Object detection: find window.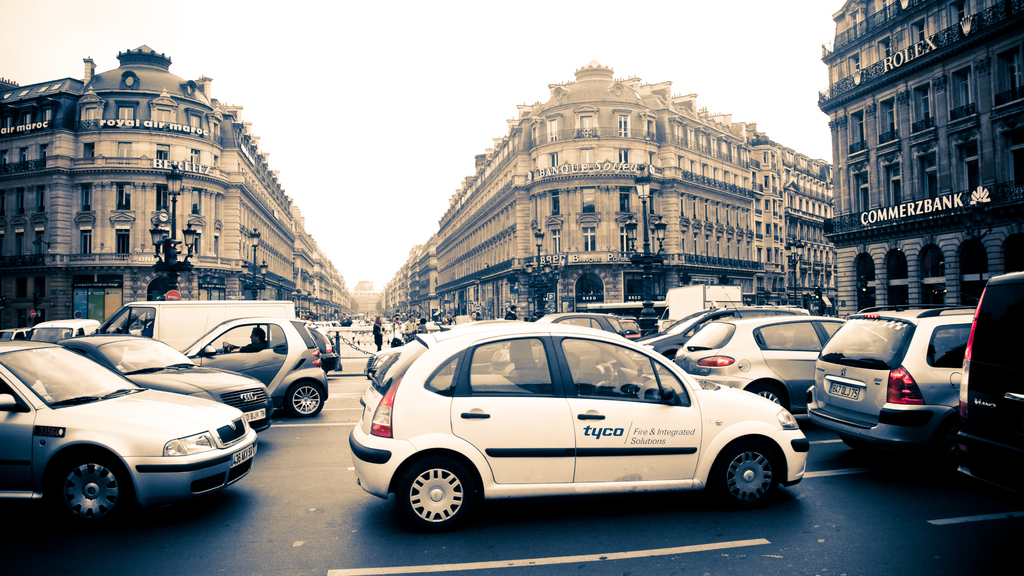
[left=889, top=161, right=900, bottom=207].
